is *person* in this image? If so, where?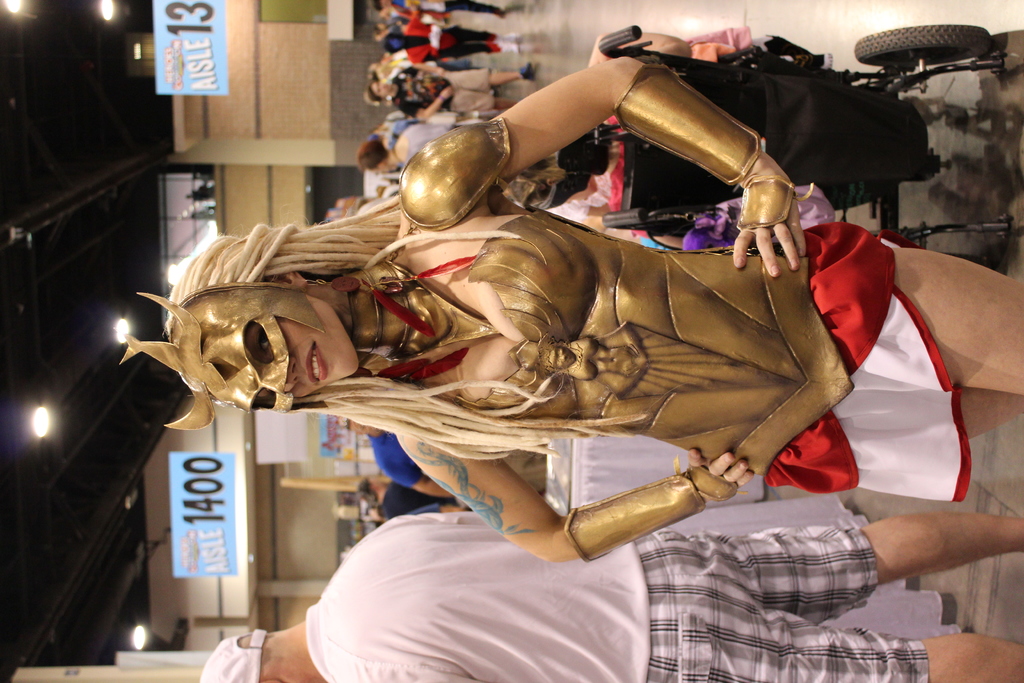
Yes, at [368, 62, 538, 122].
